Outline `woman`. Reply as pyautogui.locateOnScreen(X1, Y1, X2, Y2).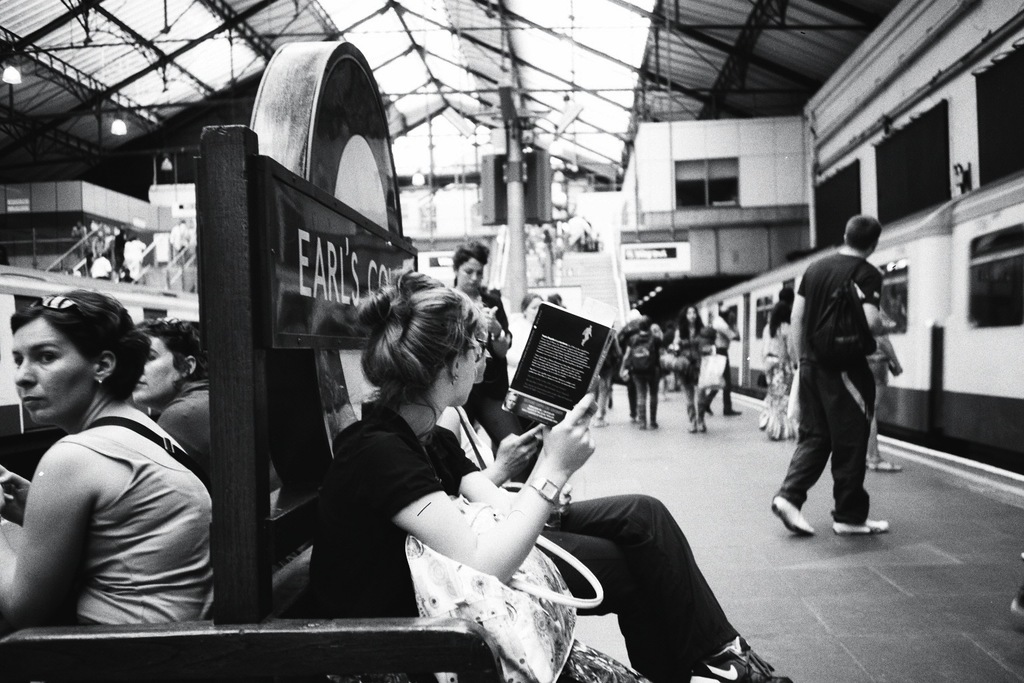
pyautogui.locateOnScreen(311, 267, 788, 682).
